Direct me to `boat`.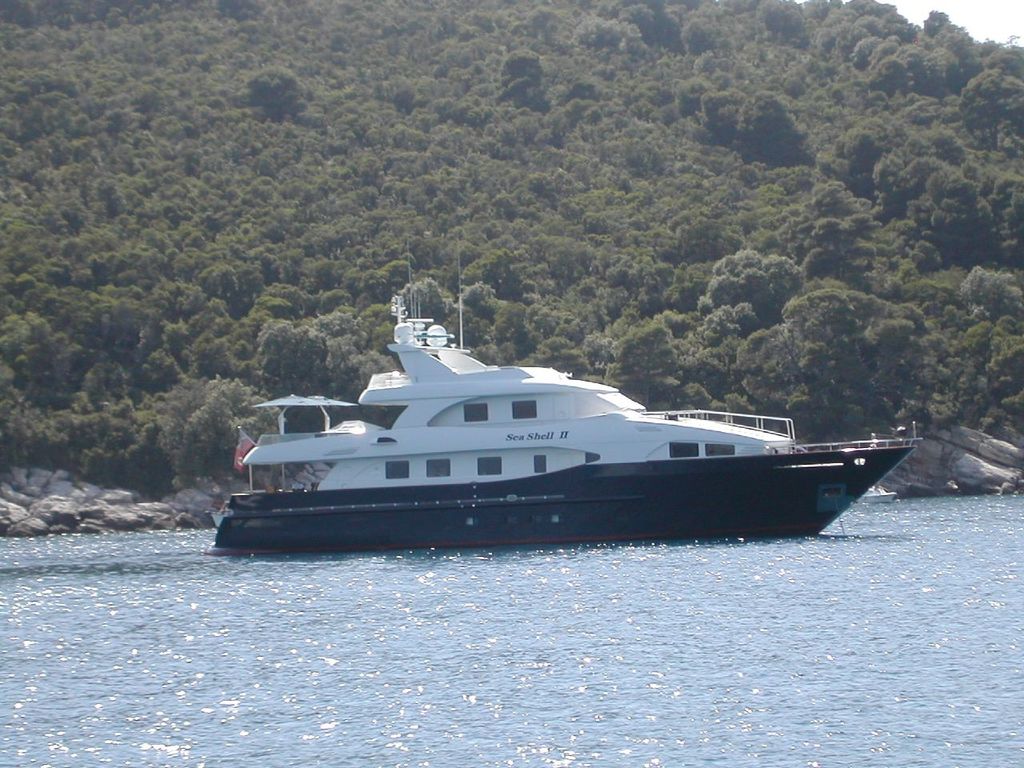
Direction: 861, 483, 898, 509.
